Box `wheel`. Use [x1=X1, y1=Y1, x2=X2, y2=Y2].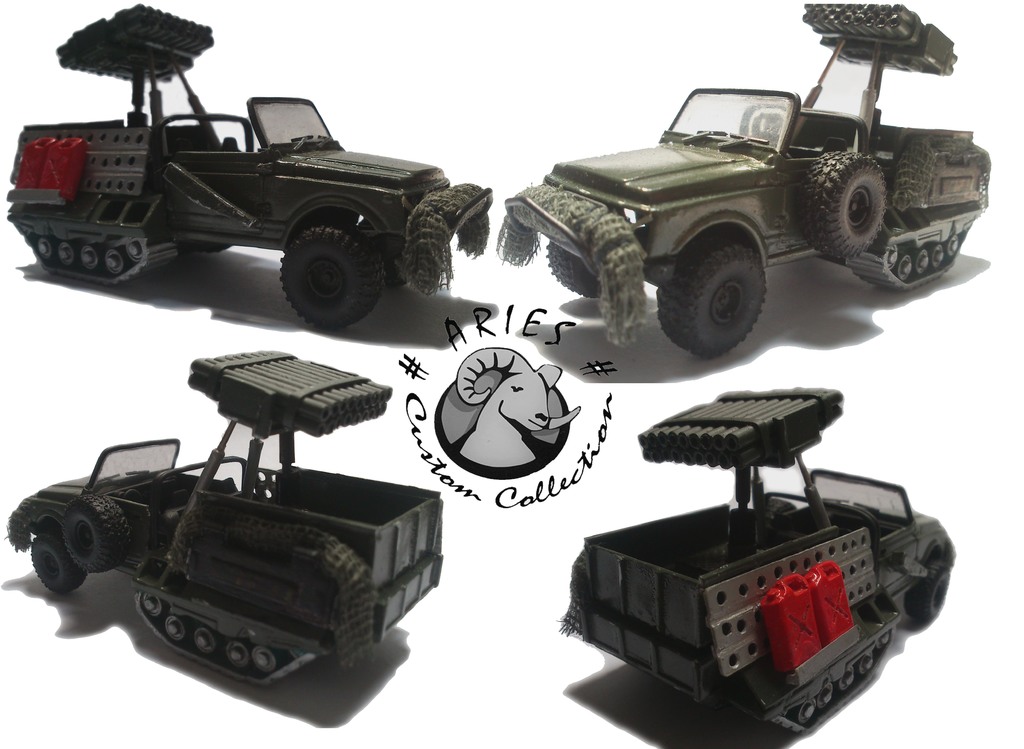
[x1=913, y1=248, x2=931, y2=274].
